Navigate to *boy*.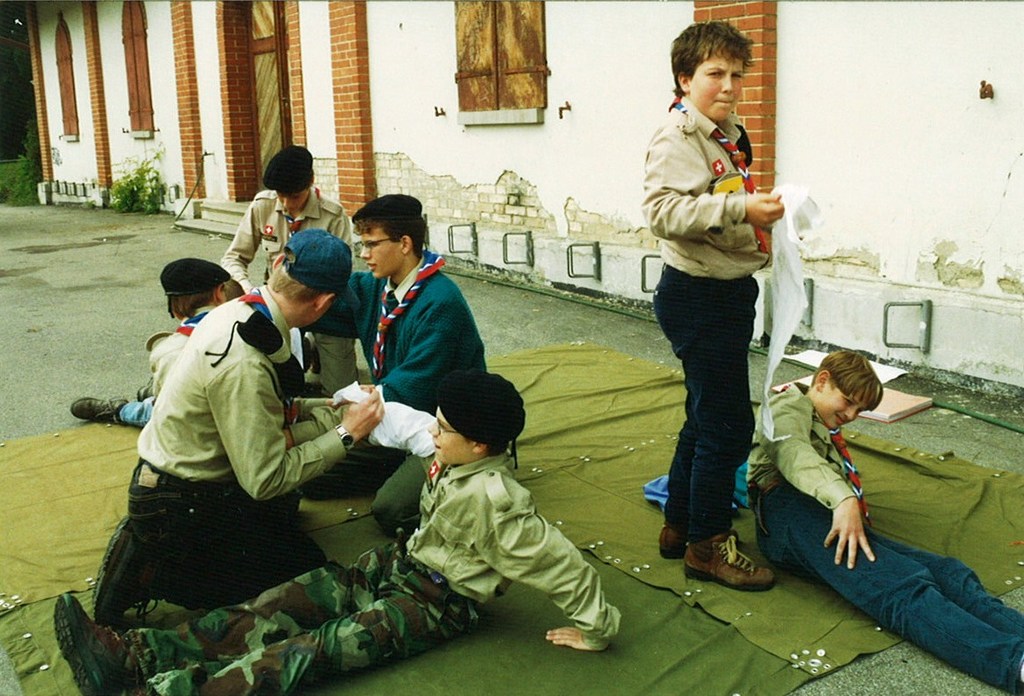
Navigation target: bbox(737, 346, 1023, 695).
